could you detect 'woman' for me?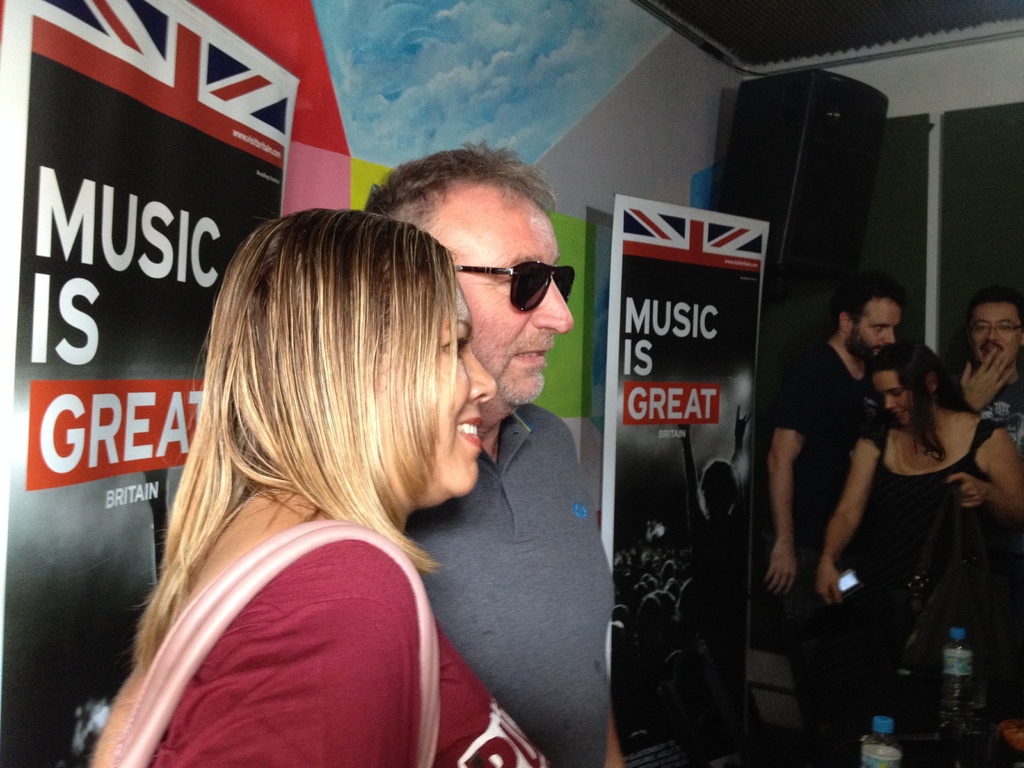
Detection result: <box>102,157,623,767</box>.
